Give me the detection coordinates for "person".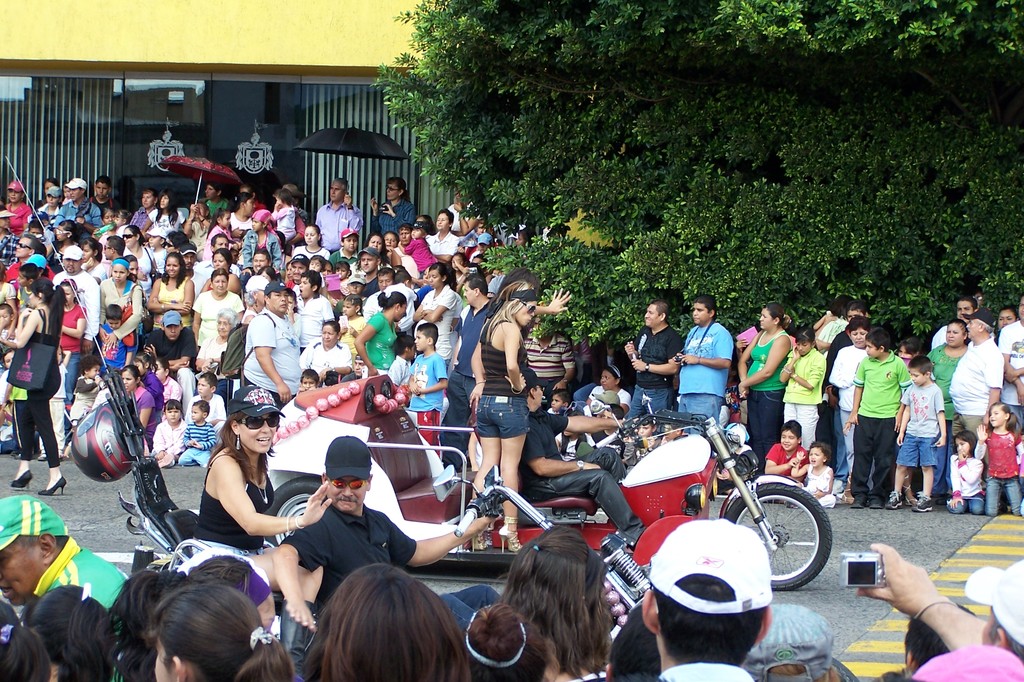
crop(355, 289, 398, 379).
